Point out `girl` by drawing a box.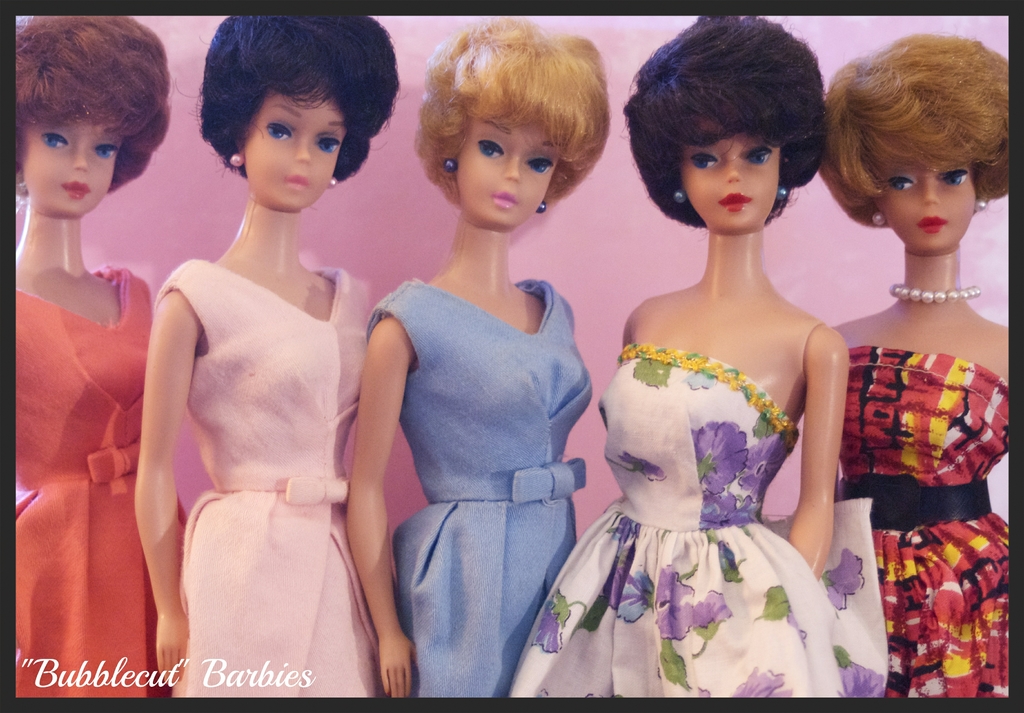
134 15 383 694.
